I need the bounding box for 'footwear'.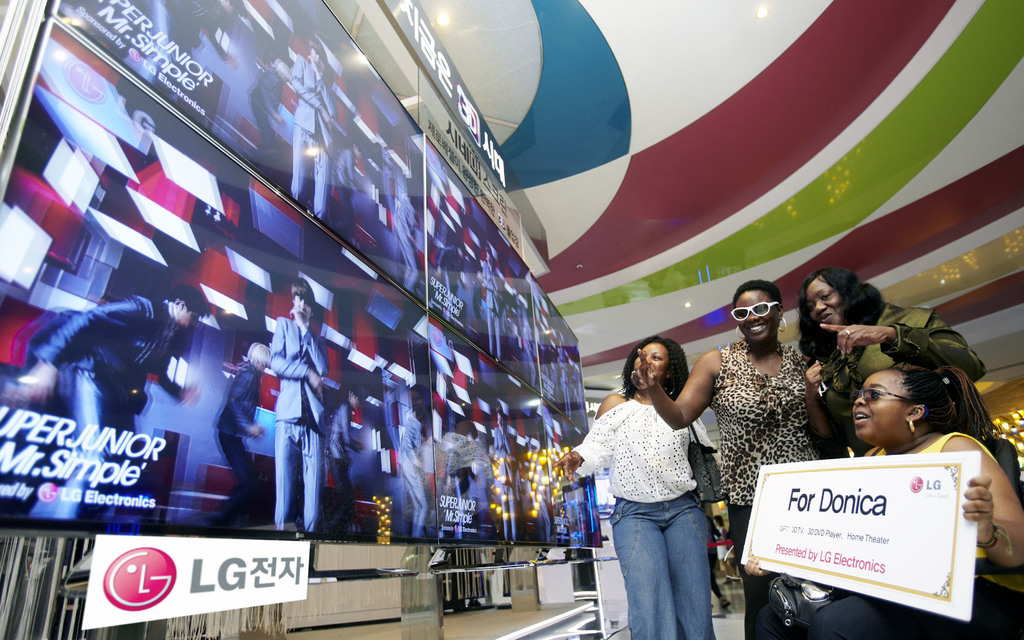
Here it is: left=718, top=599, right=740, bottom=618.
